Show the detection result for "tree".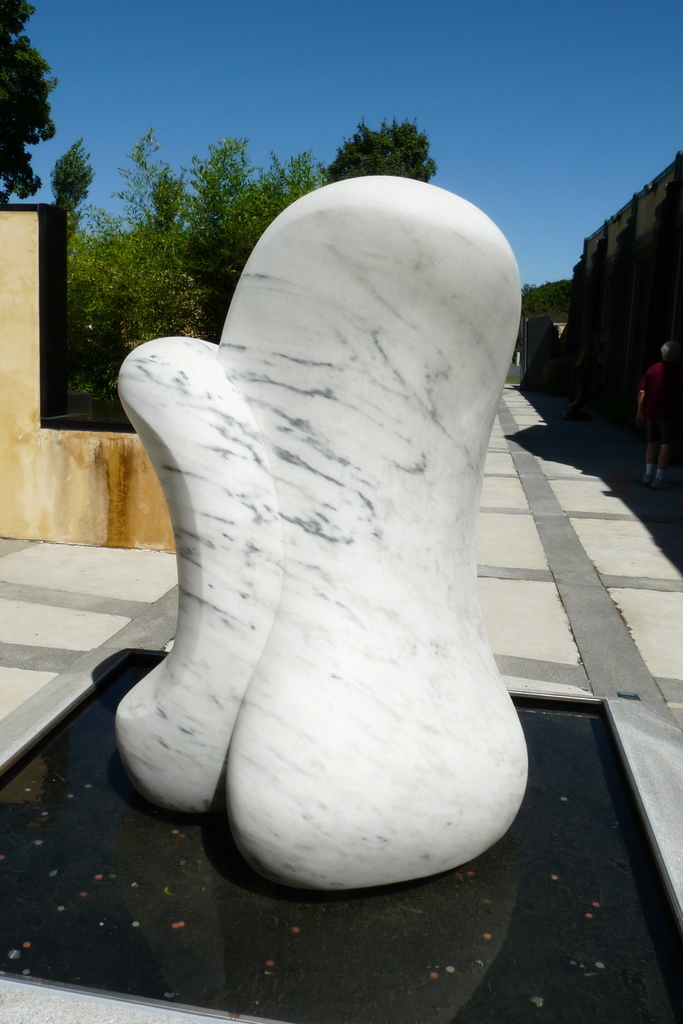
{"left": 50, "top": 140, "right": 324, "bottom": 412}.
